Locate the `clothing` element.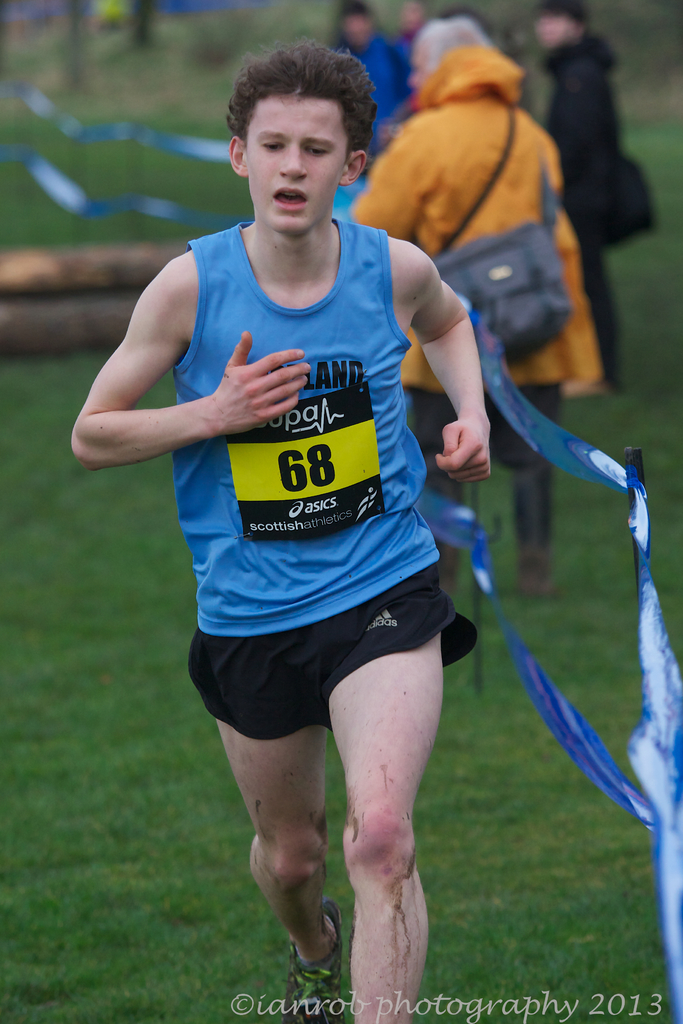
Element bbox: (536,30,632,381).
